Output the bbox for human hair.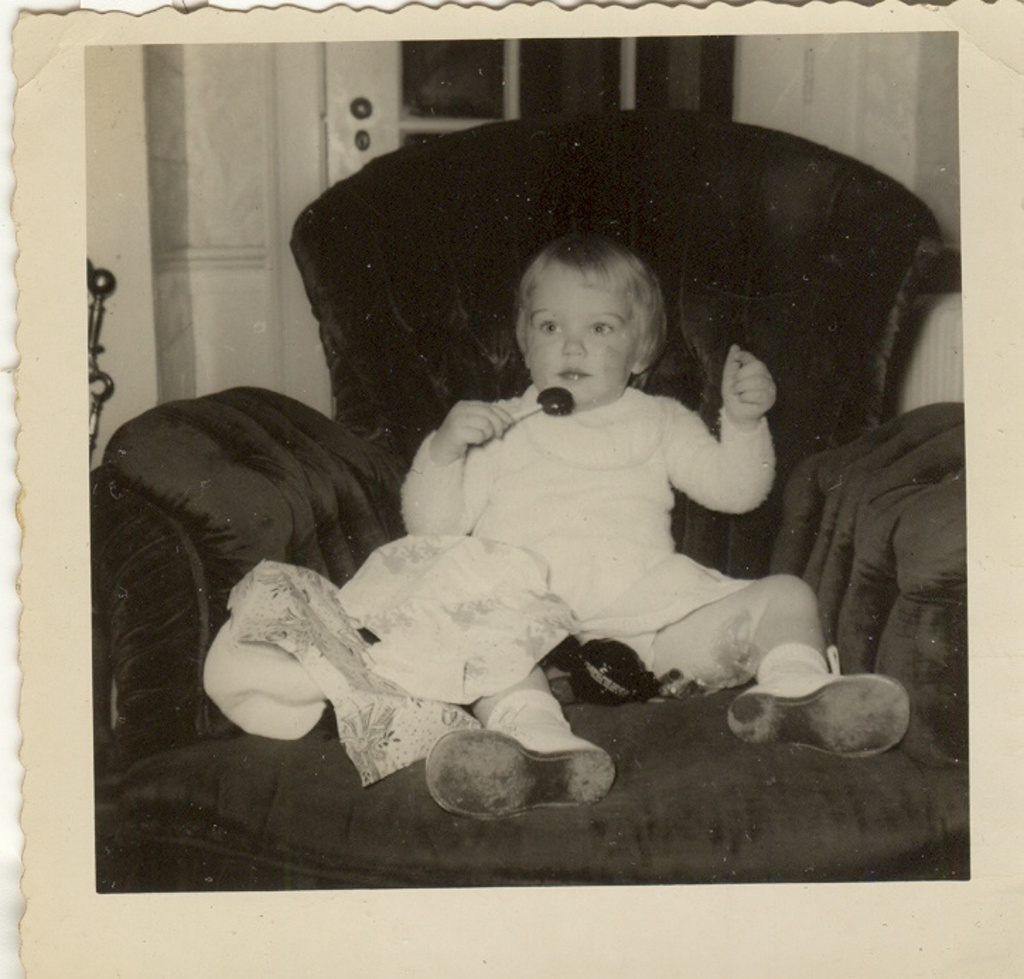
crop(508, 233, 672, 371).
